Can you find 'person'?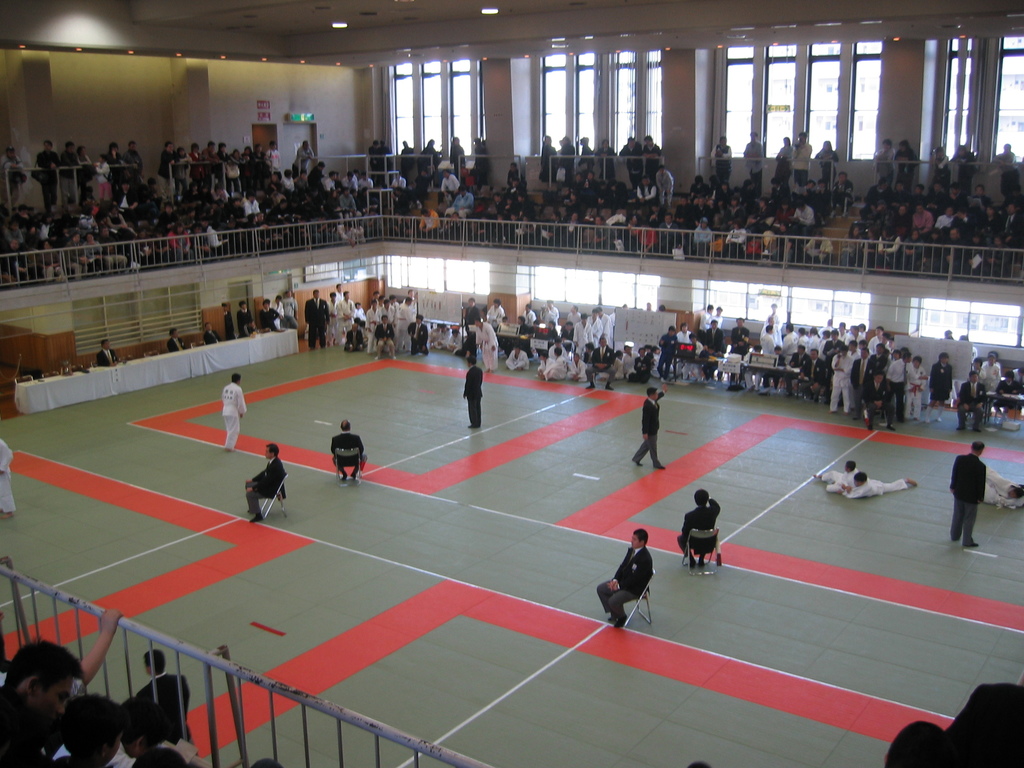
Yes, bounding box: bbox=(463, 353, 483, 431).
